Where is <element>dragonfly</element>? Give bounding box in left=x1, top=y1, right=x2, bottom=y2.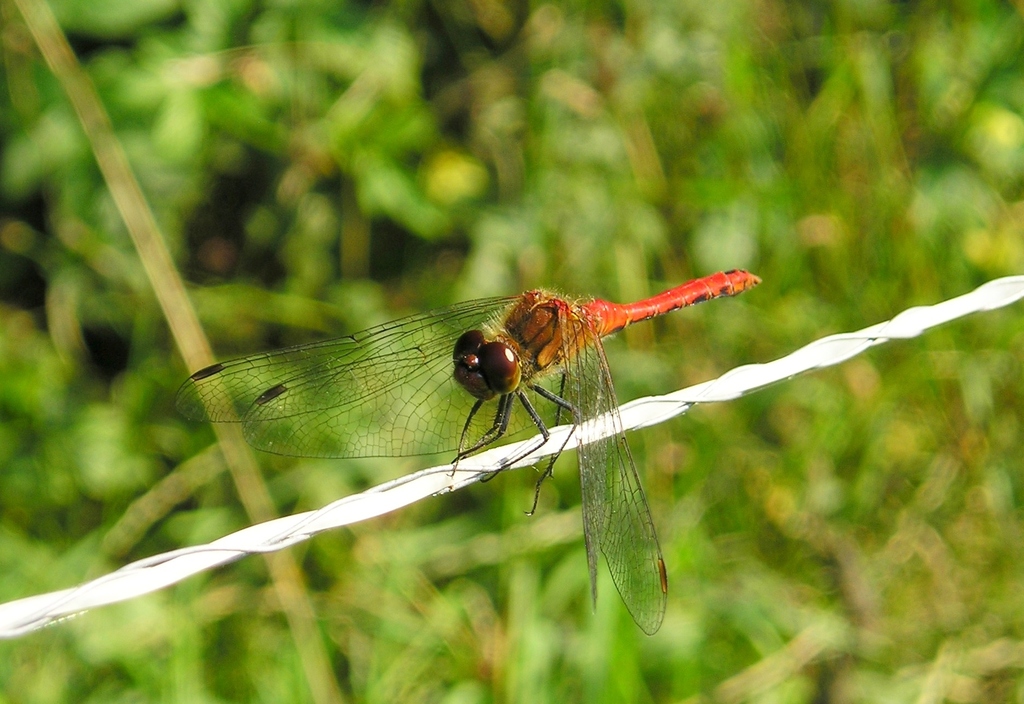
left=176, top=265, right=760, bottom=634.
